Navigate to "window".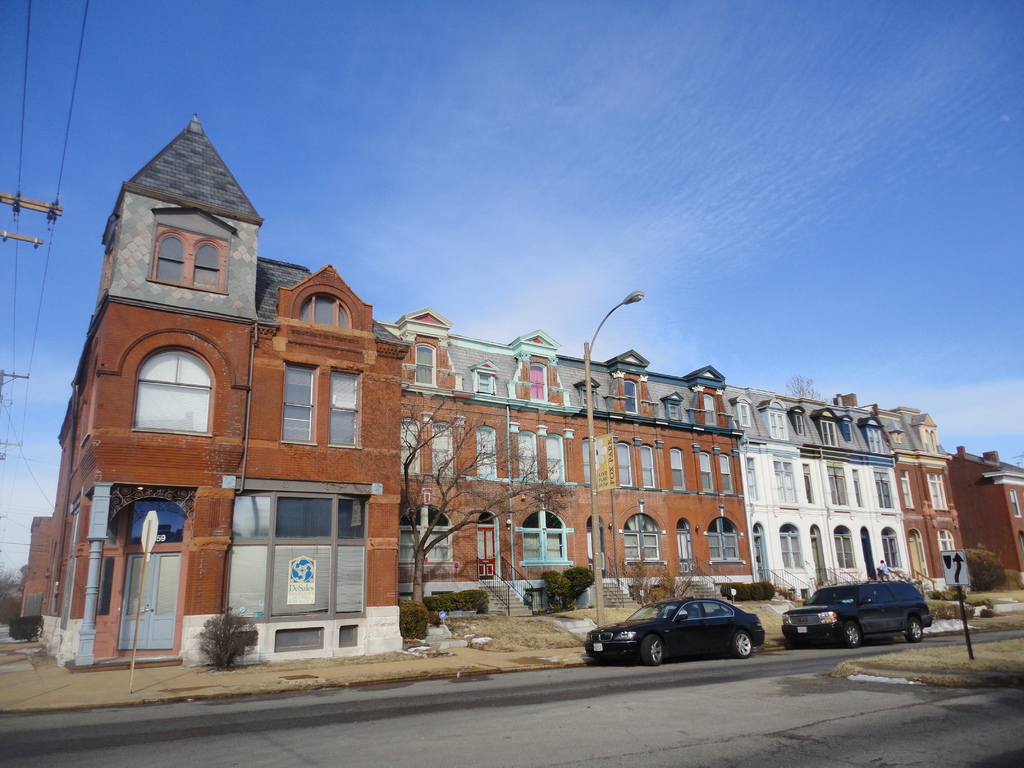
Navigation target: rect(297, 286, 354, 331).
